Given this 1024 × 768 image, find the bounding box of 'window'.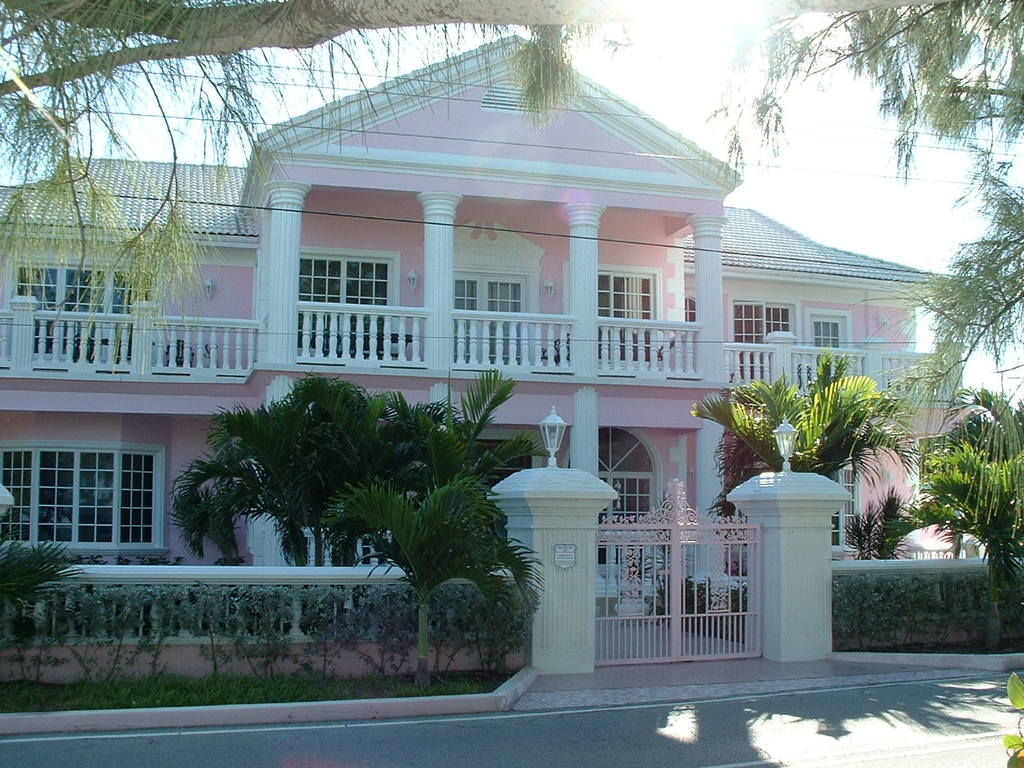
[809,300,859,390].
